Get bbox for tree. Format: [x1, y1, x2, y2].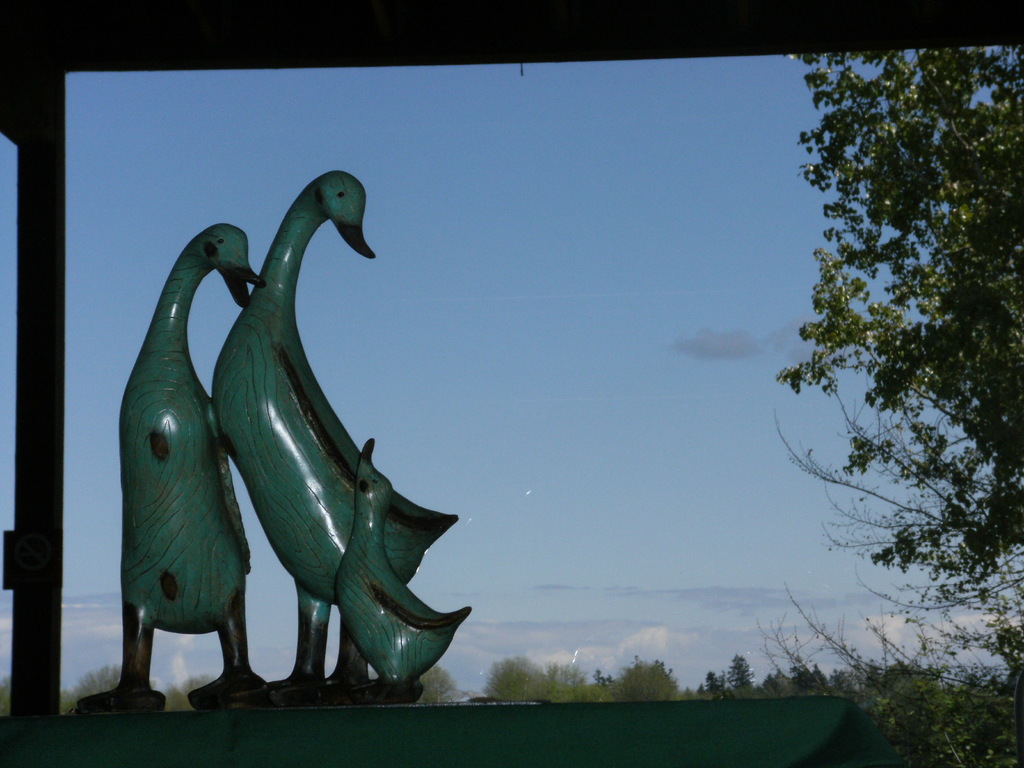
[68, 662, 150, 717].
